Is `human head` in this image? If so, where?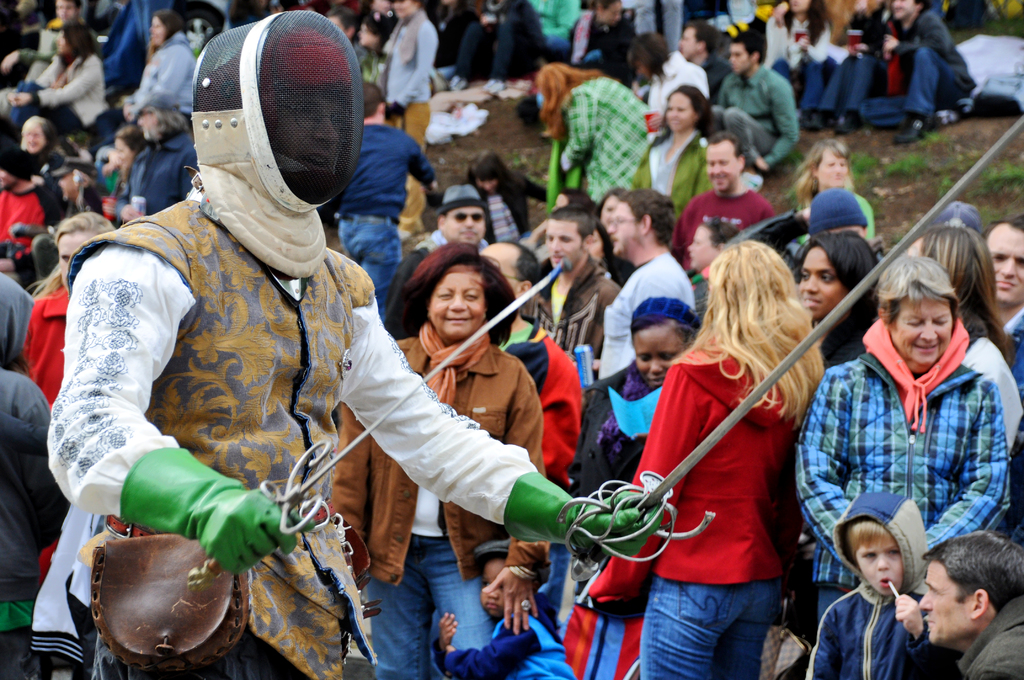
Yes, at <box>388,0,422,19</box>.
